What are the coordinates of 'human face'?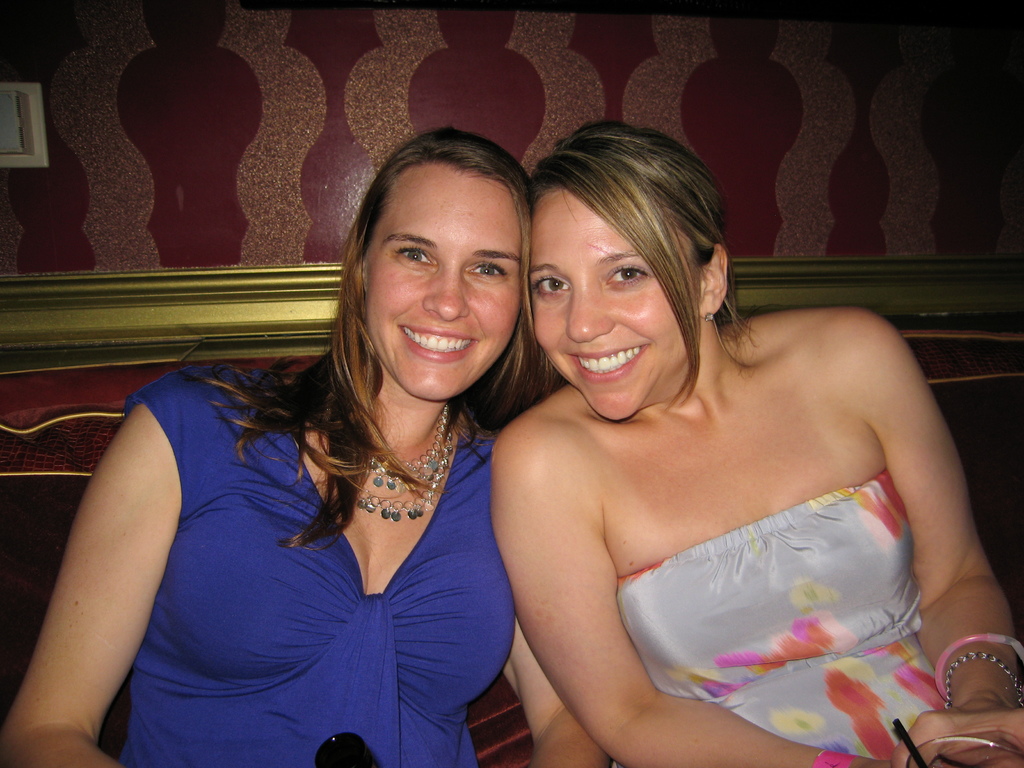
BBox(364, 163, 518, 403).
